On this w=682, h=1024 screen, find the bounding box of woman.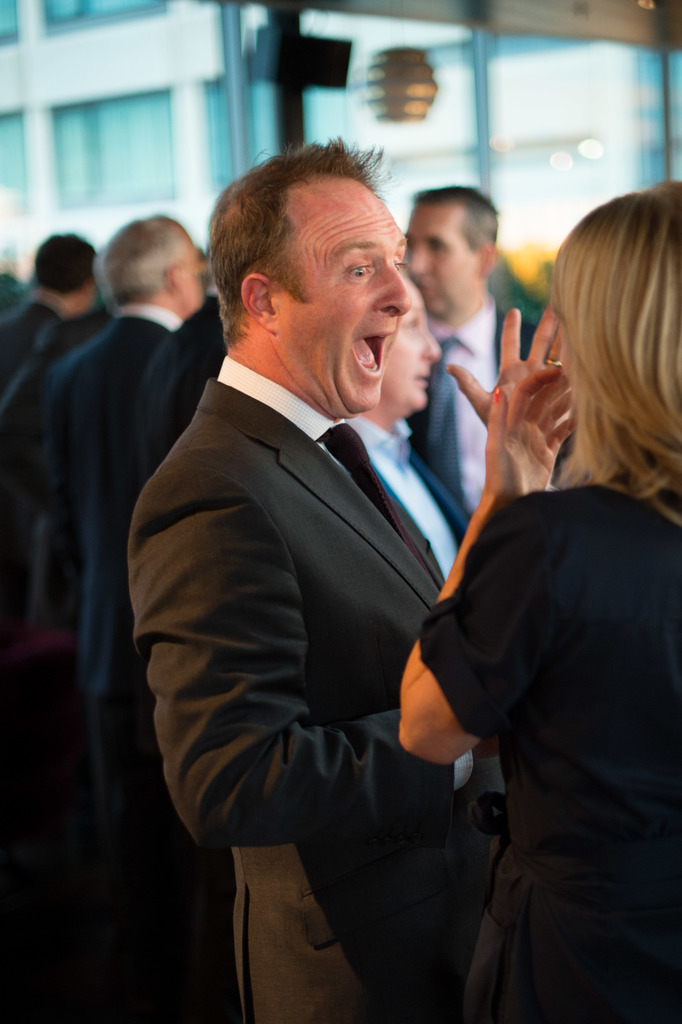
Bounding box: box(426, 183, 674, 1023).
